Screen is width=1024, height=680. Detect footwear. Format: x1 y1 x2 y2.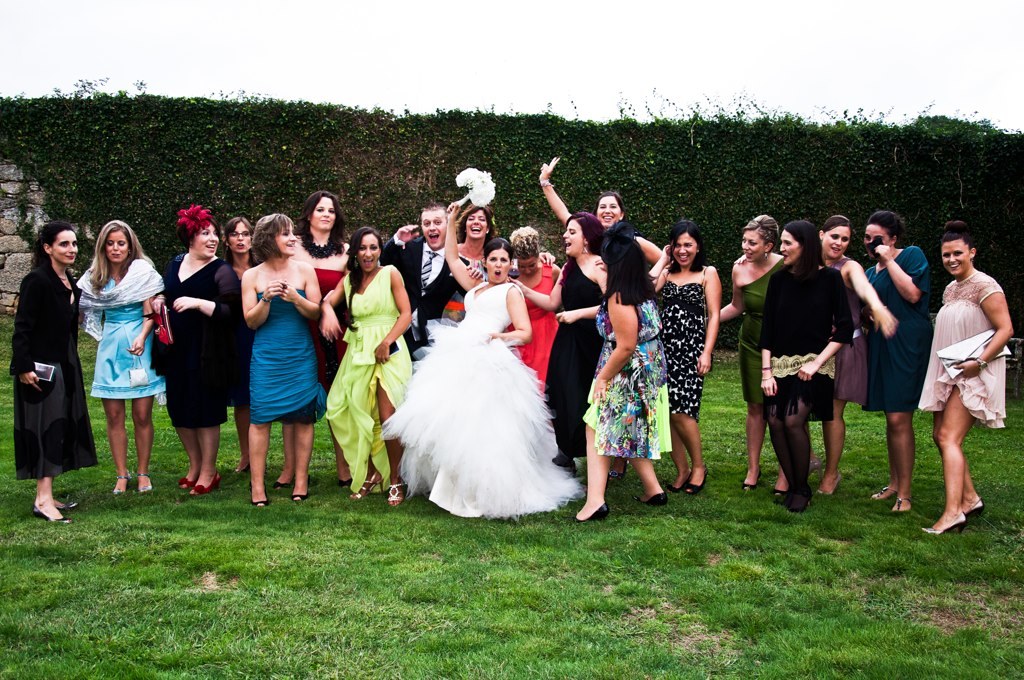
271 478 289 490.
